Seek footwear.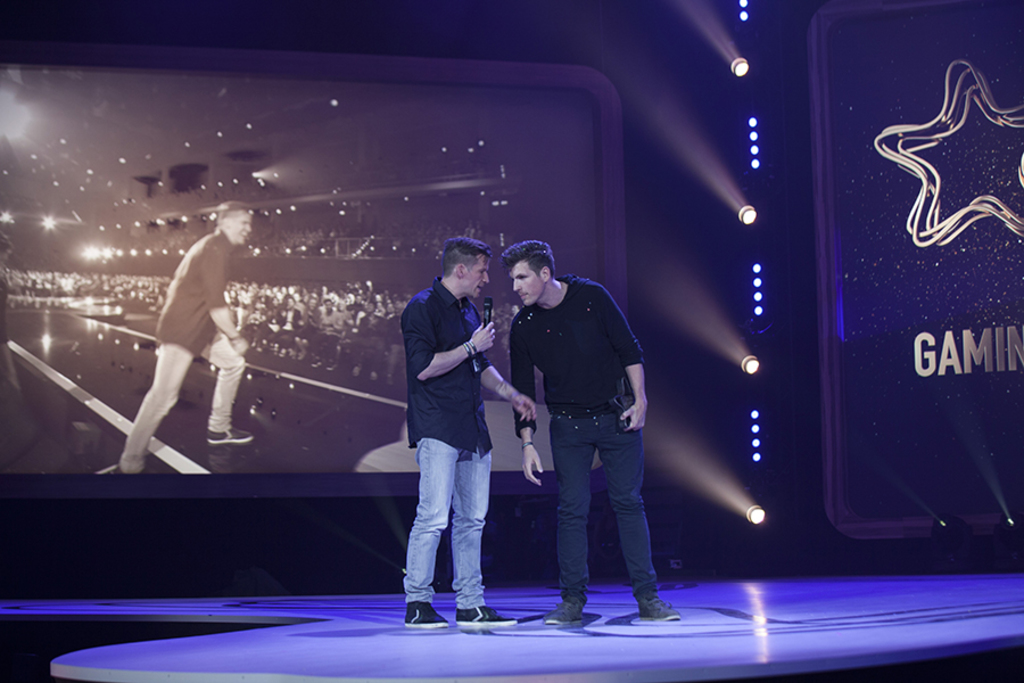
x1=453, y1=600, x2=520, y2=625.
